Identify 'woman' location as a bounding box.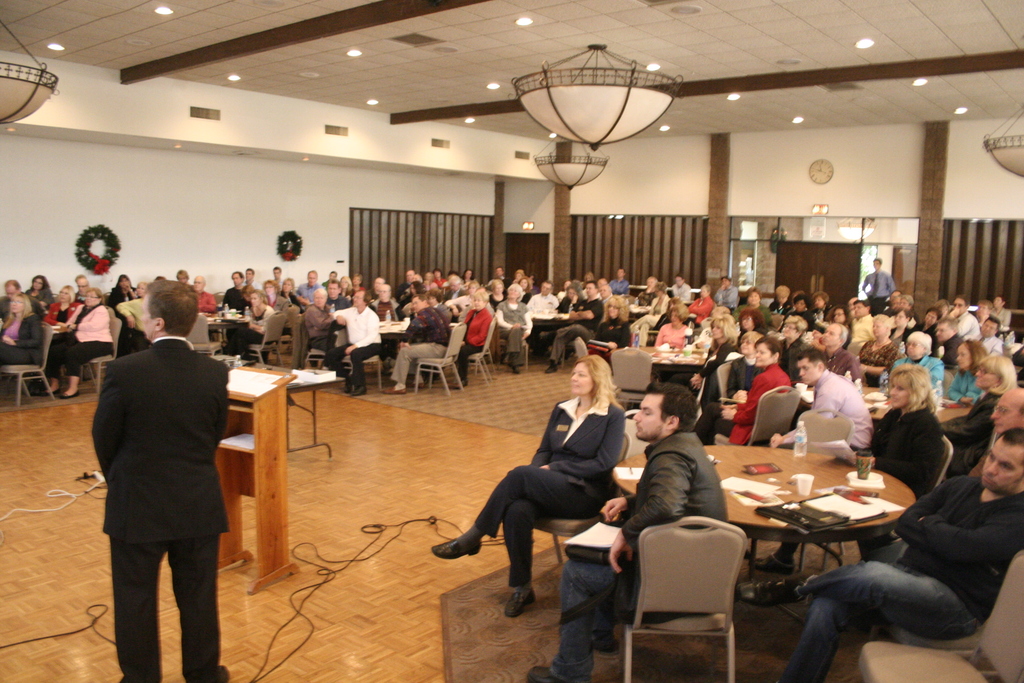
<box>454,288,493,387</box>.
